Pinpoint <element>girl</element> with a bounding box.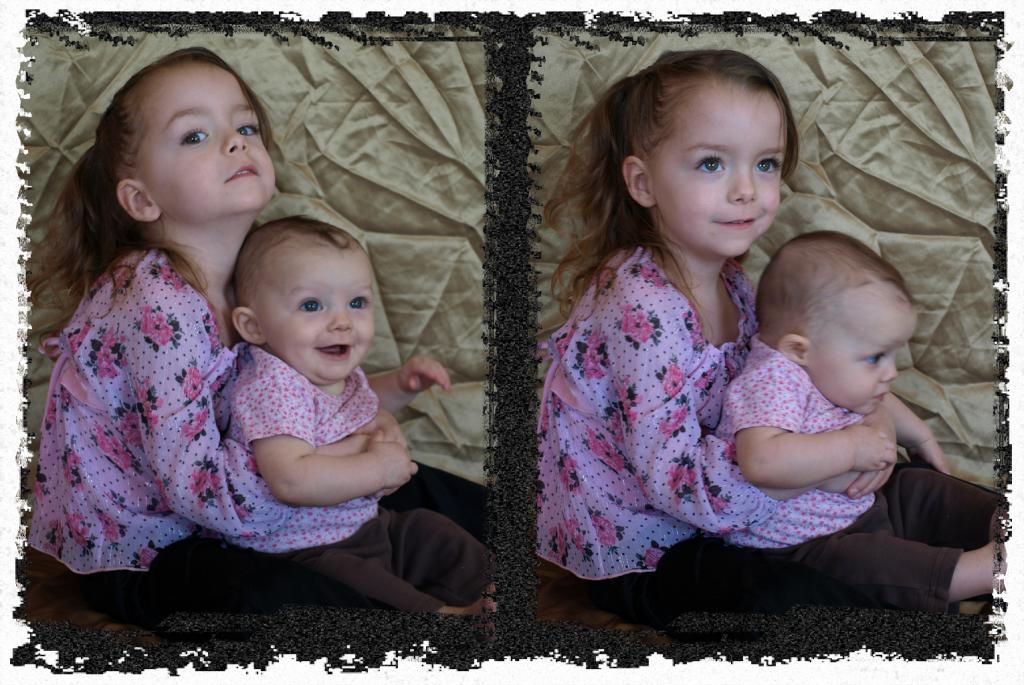
<box>22,49,489,623</box>.
